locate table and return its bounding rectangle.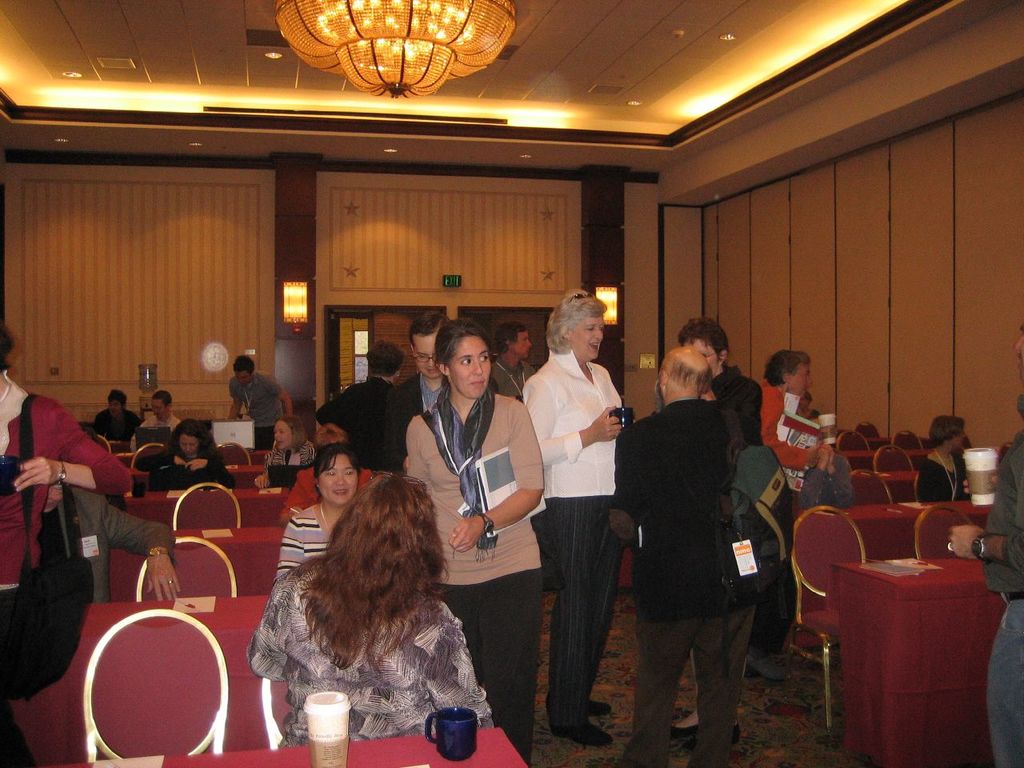
[840,452,932,470].
